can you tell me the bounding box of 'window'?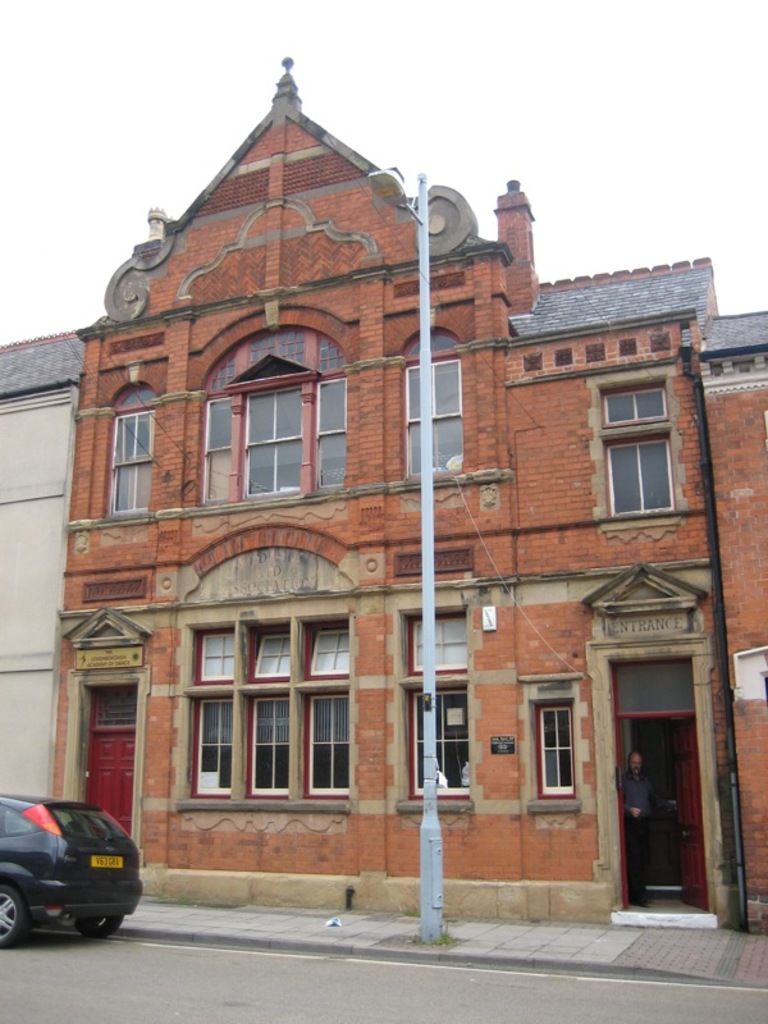
pyautogui.locateOnScreen(191, 618, 246, 672).
